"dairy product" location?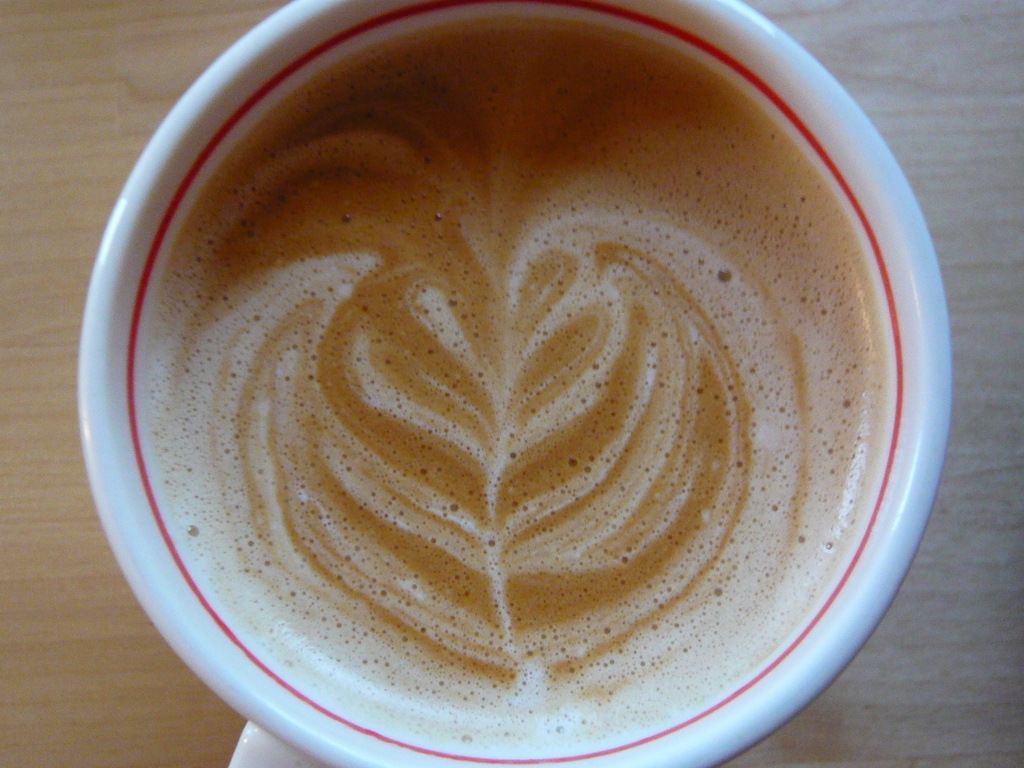
select_region(153, 24, 877, 748)
